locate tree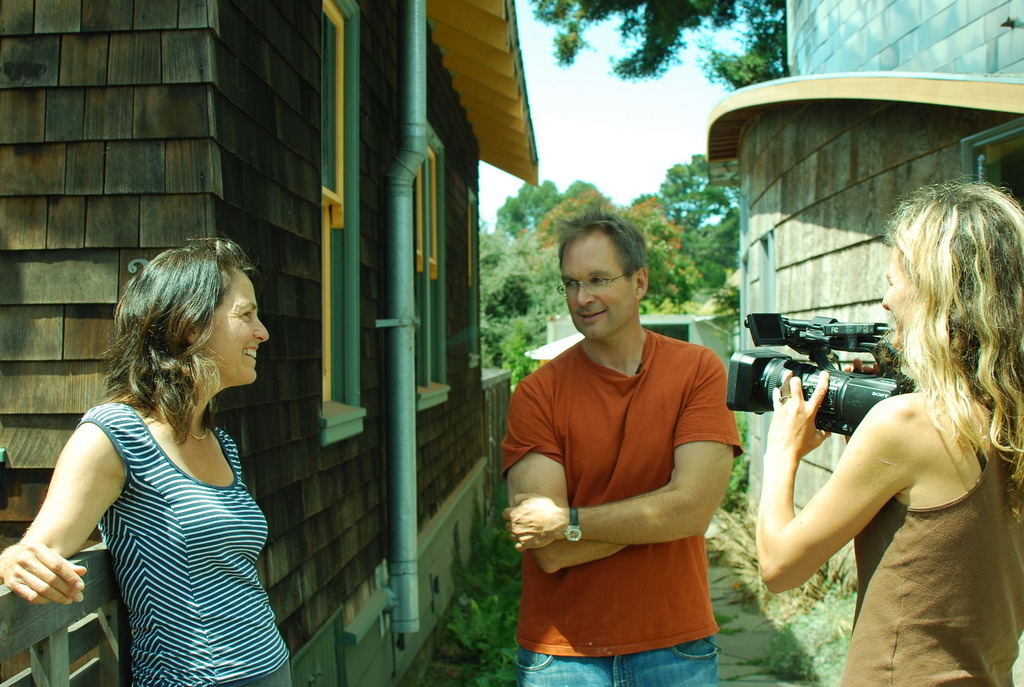
rect(633, 154, 742, 252)
